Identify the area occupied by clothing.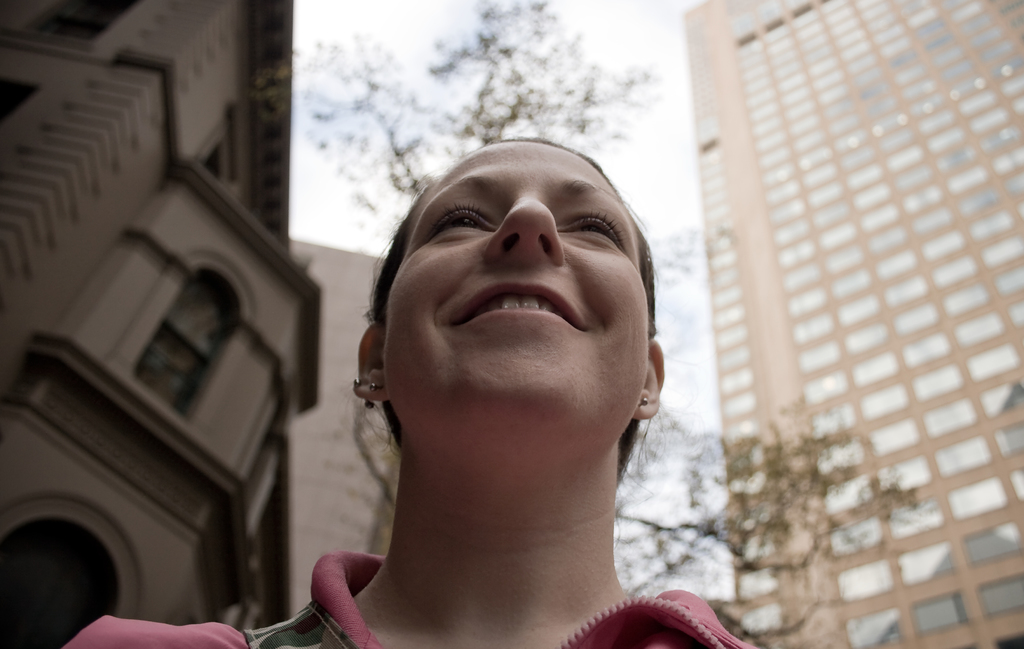
Area: [58, 539, 757, 648].
